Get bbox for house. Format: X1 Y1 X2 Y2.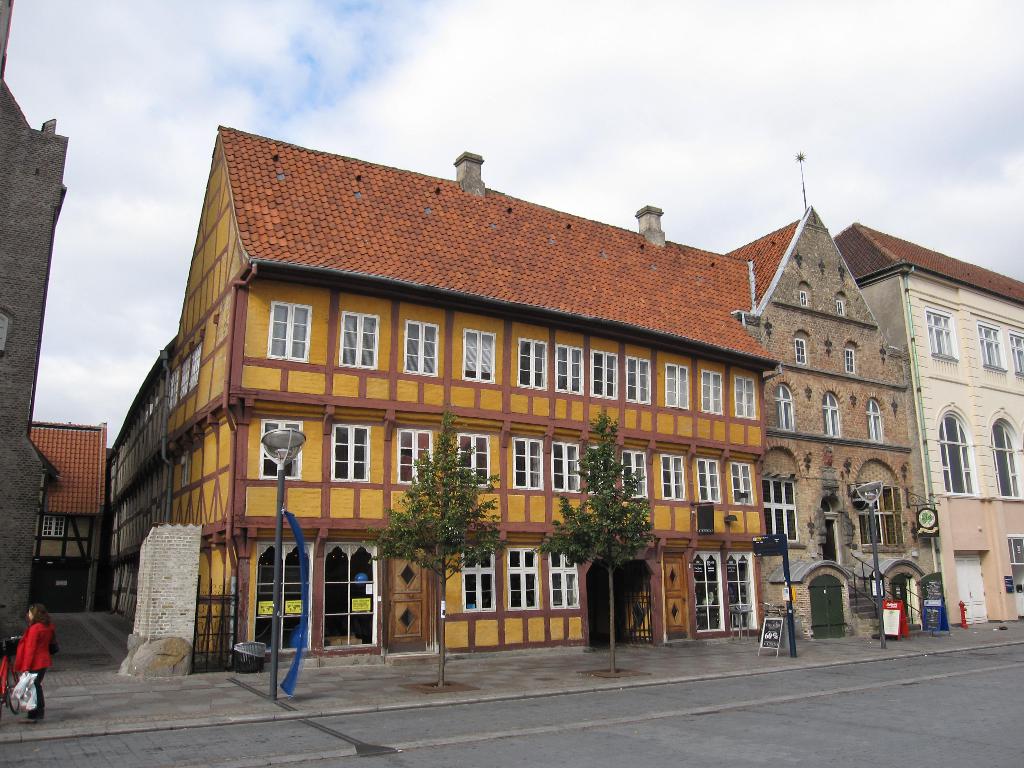
0 0 68 646.
